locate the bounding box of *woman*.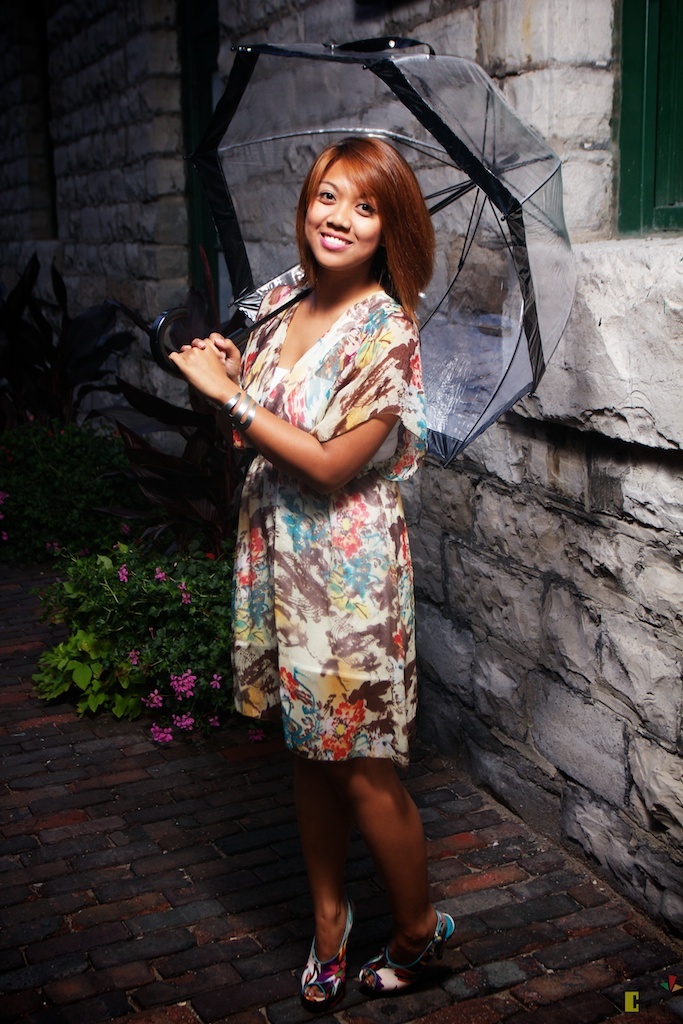
Bounding box: 199:119:473:987.
